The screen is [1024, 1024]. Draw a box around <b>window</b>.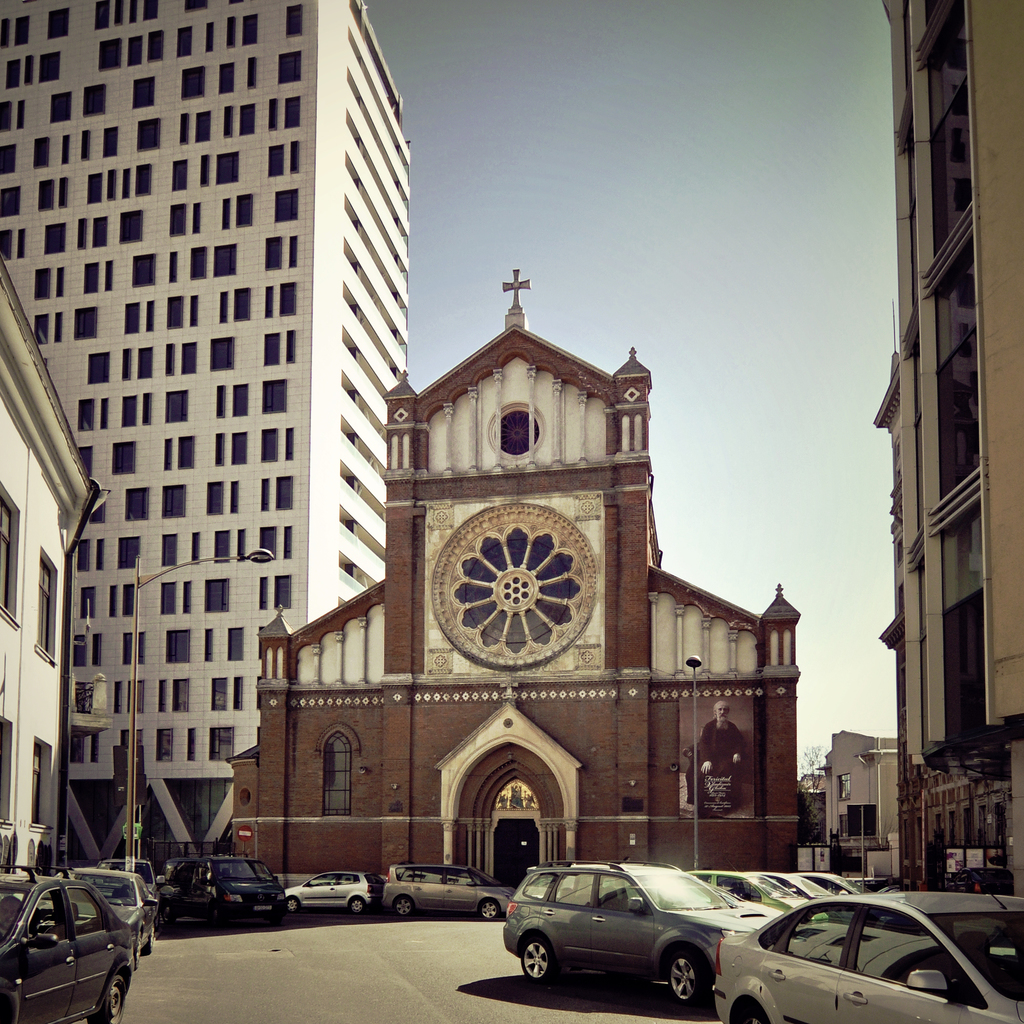
x1=4, y1=57, x2=20, y2=92.
